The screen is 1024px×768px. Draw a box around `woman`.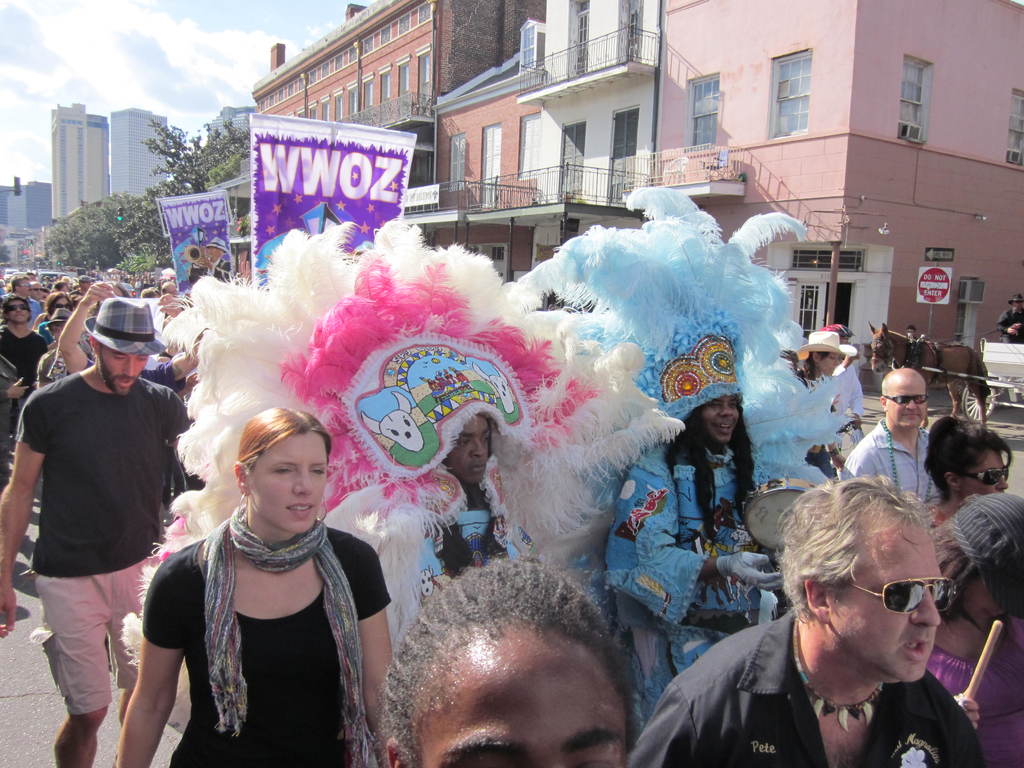
[x1=923, y1=407, x2=1020, y2=524].
